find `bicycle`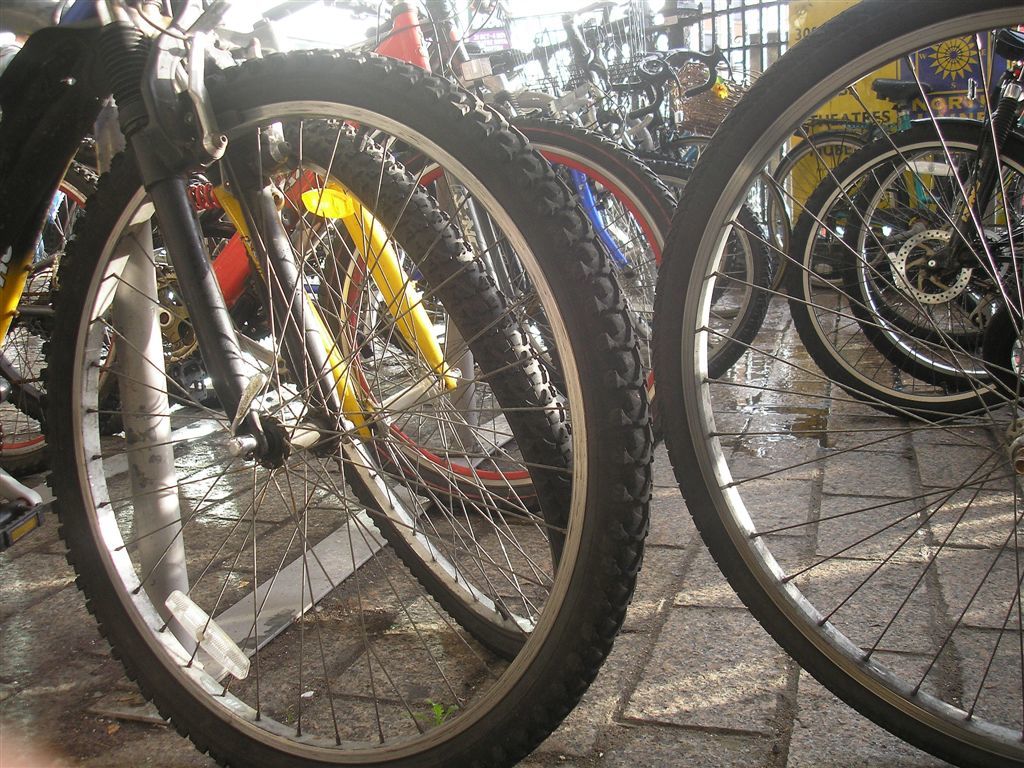
{"x1": 642, "y1": 0, "x2": 1023, "y2": 767}
